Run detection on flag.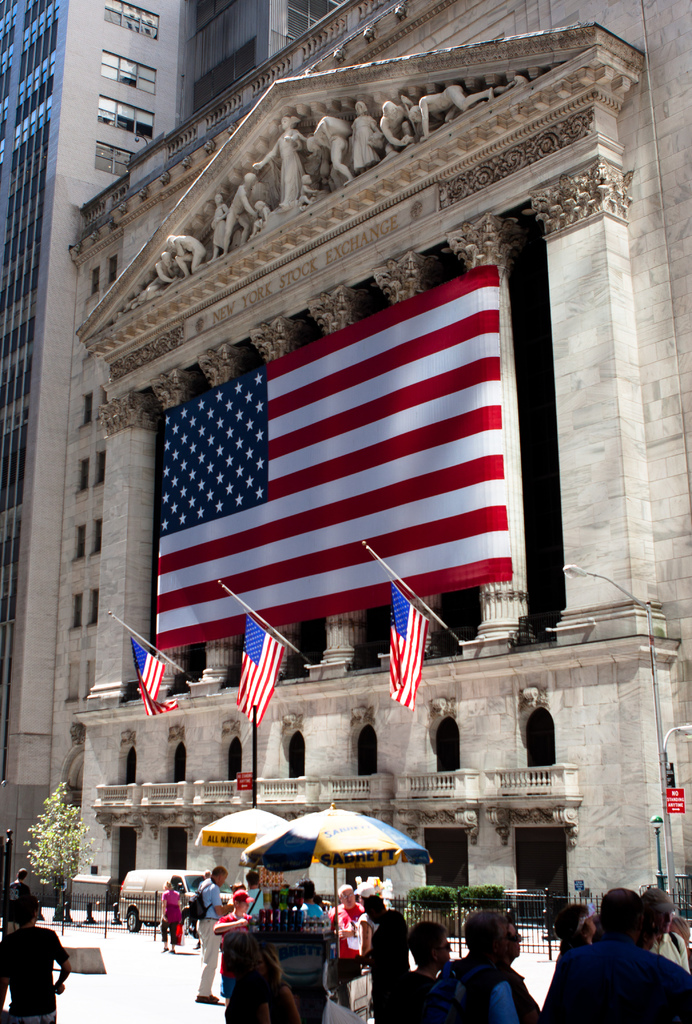
Result: (x1=383, y1=572, x2=437, y2=712).
